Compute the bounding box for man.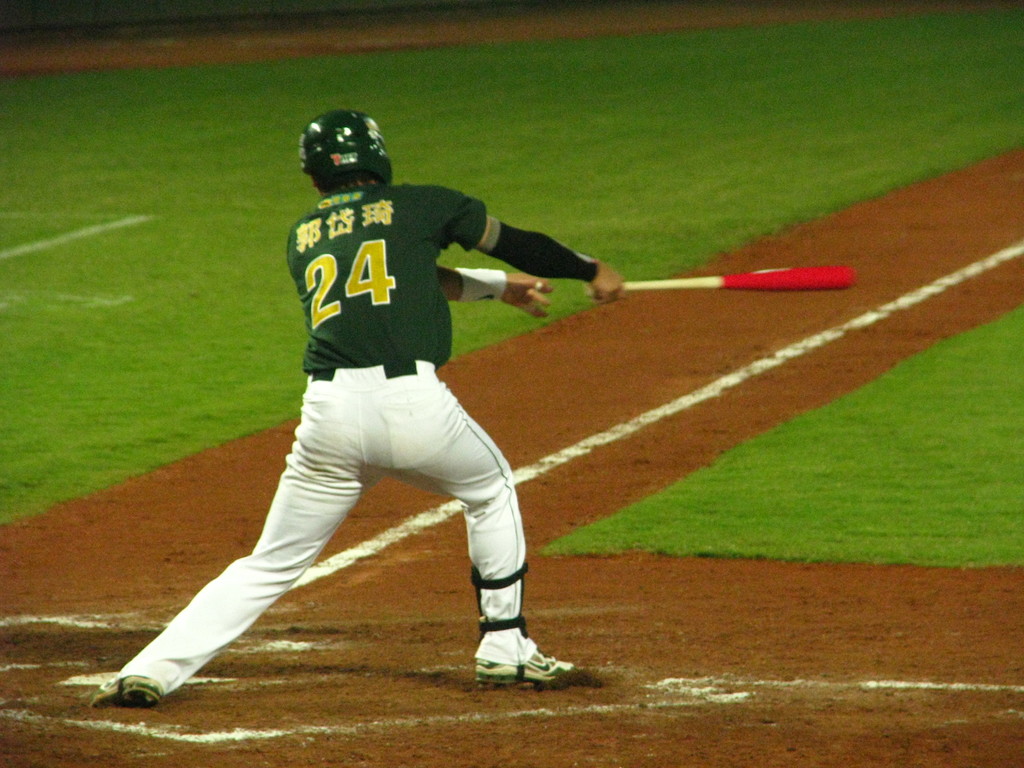
81:114:637:714.
